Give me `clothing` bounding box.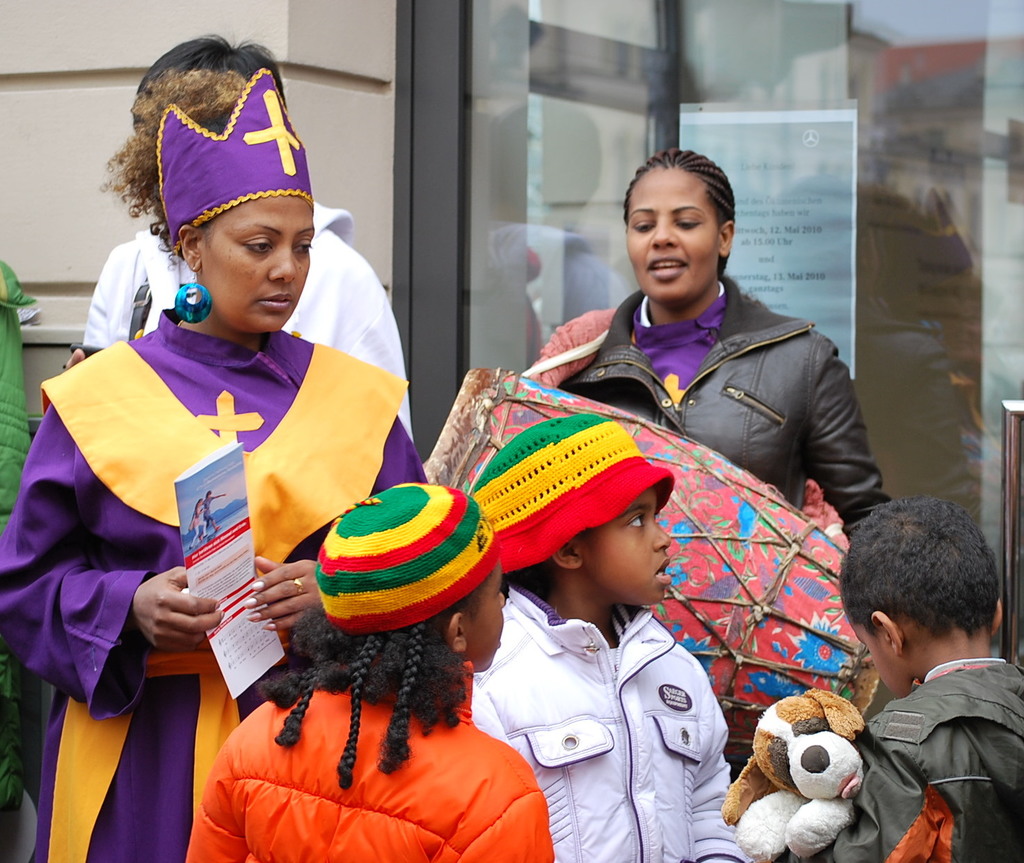
box=[172, 666, 566, 862].
